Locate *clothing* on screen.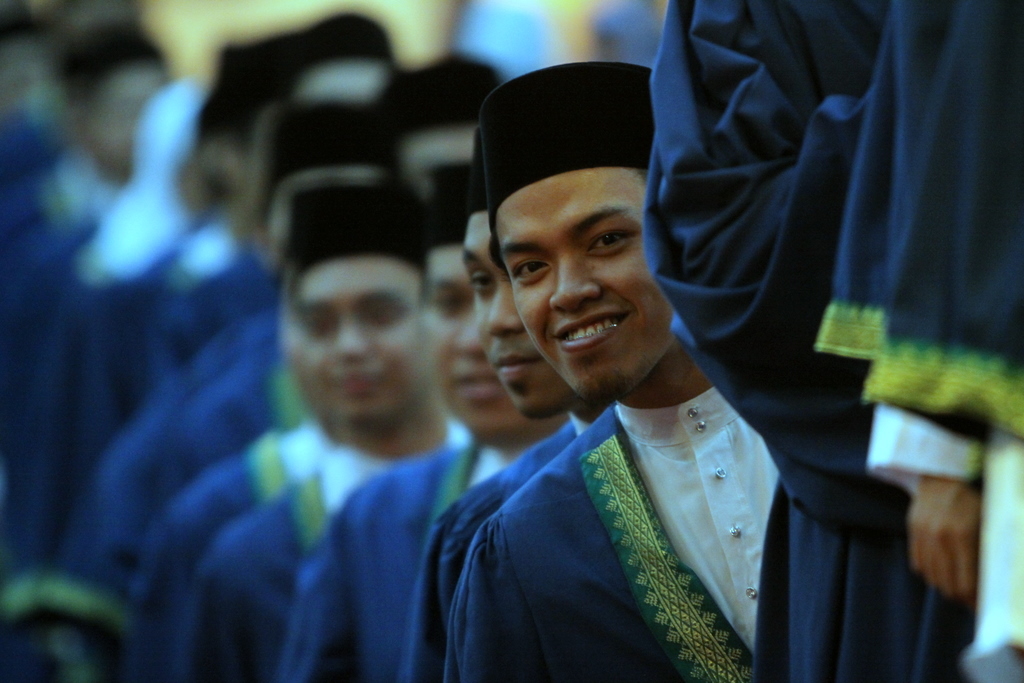
On screen at locate(651, 0, 963, 682).
